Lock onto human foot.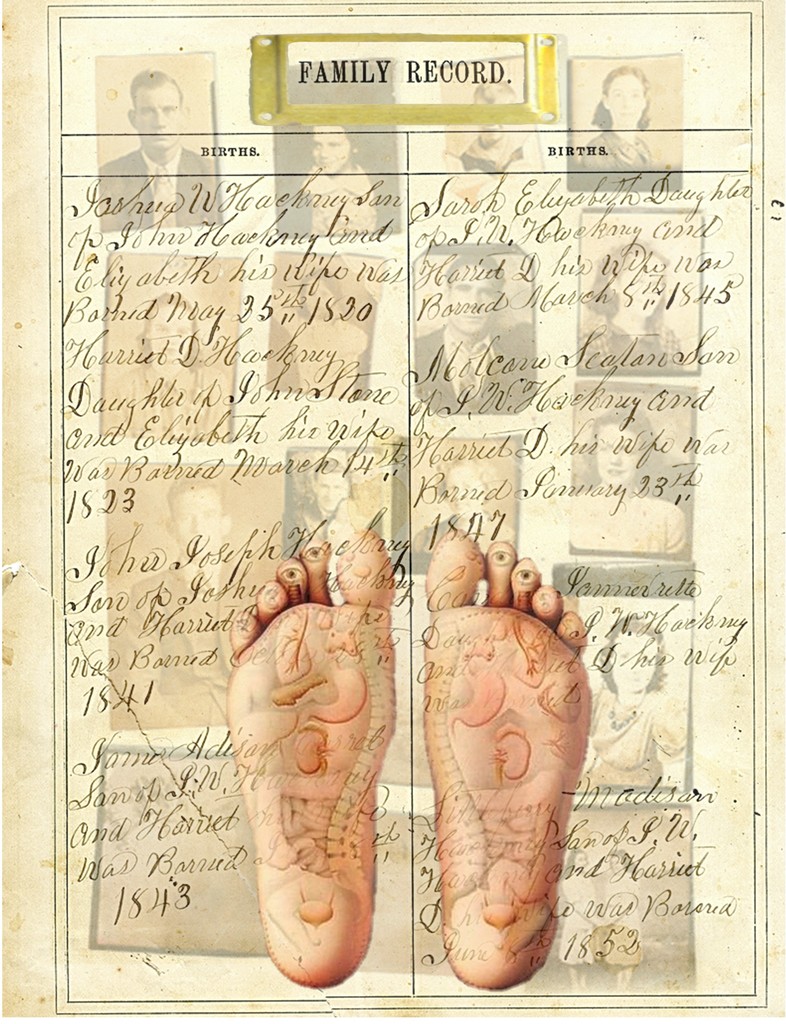
Locked: <bbox>427, 529, 596, 993</bbox>.
